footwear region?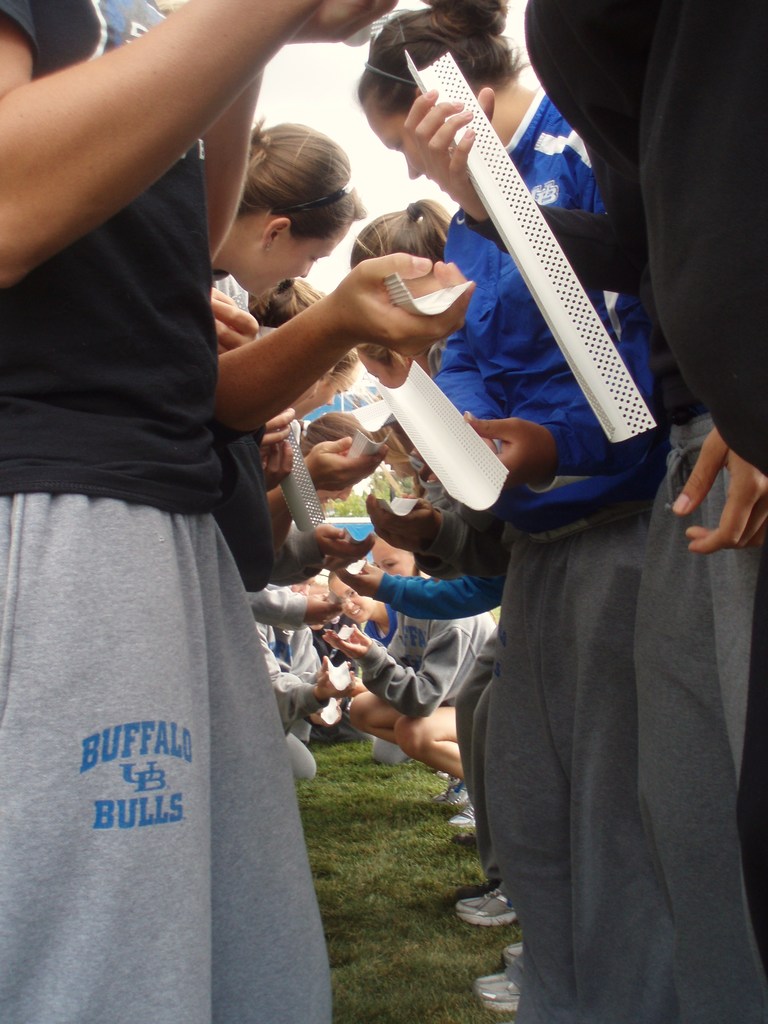
[x1=454, y1=886, x2=522, y2=928]
